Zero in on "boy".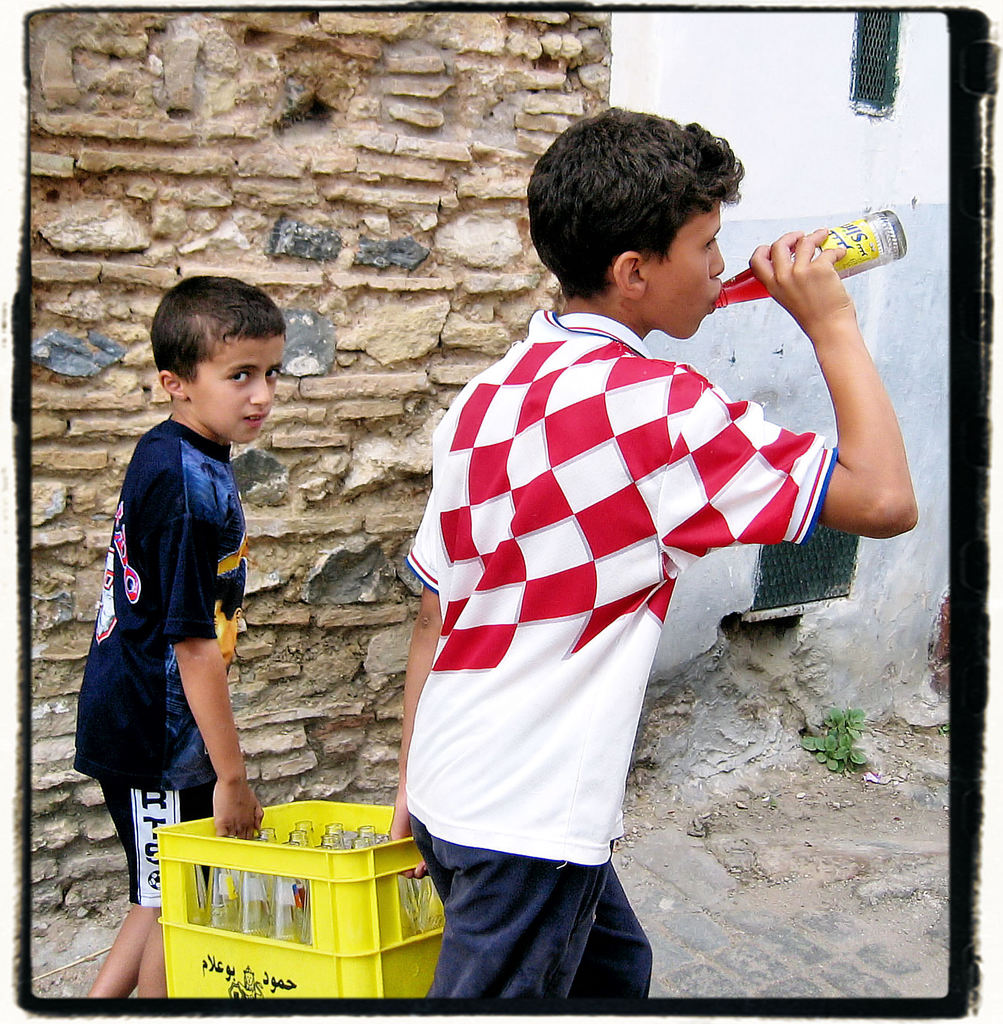
Zeroed in: bbox(387, 106, 917, 1004).
